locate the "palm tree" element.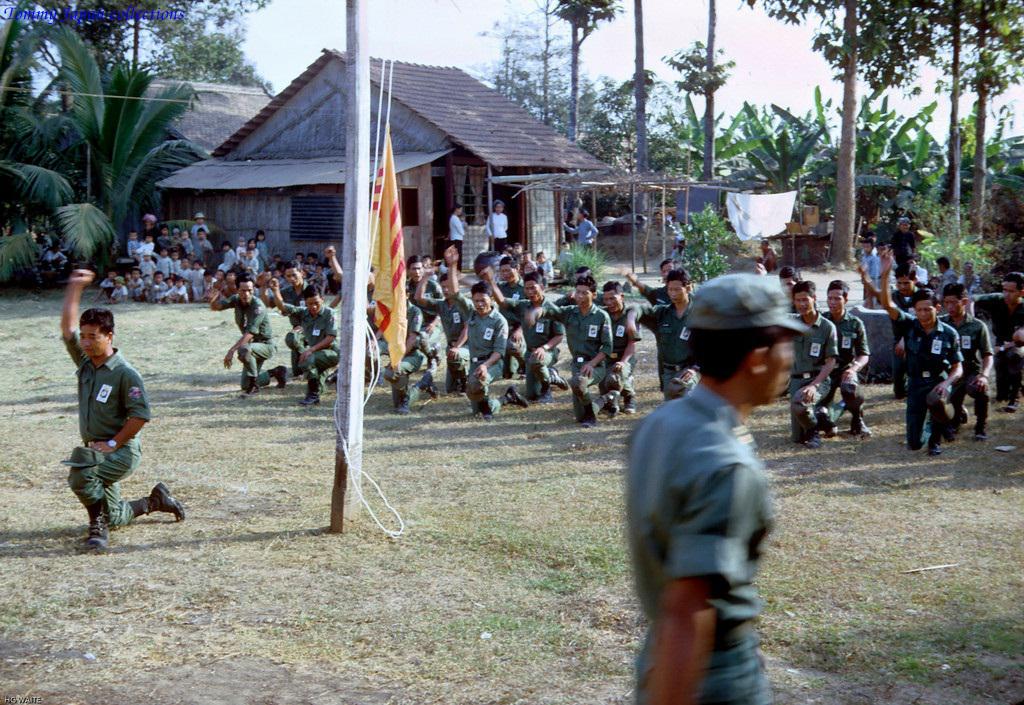
Element bbox: detection(887, 0, 978, 158).
